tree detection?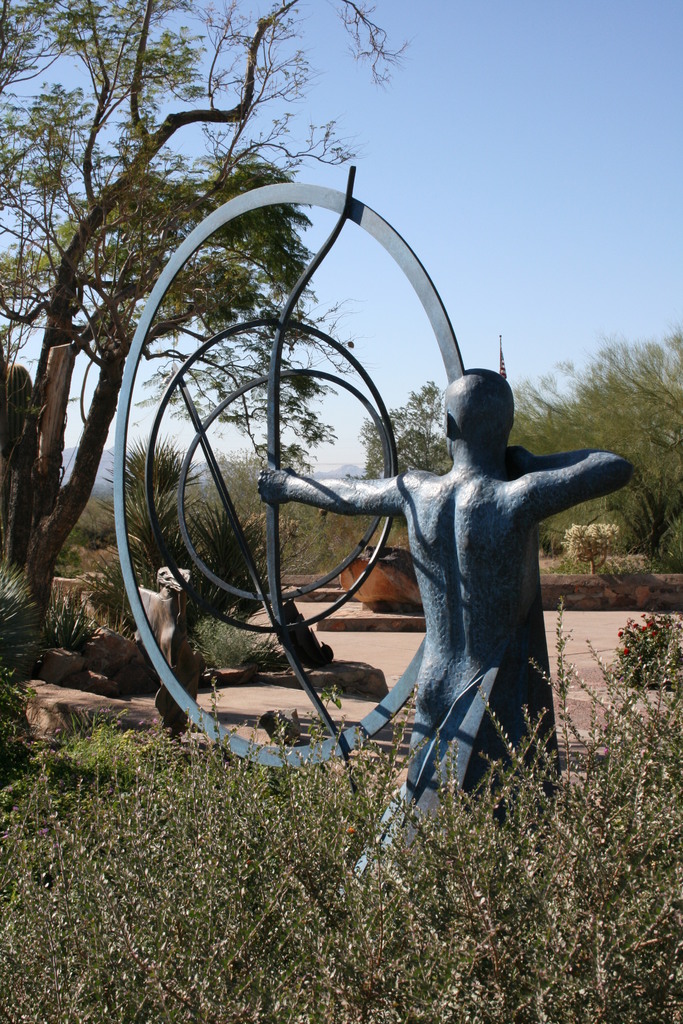
<box>107,442,310,624</box>
